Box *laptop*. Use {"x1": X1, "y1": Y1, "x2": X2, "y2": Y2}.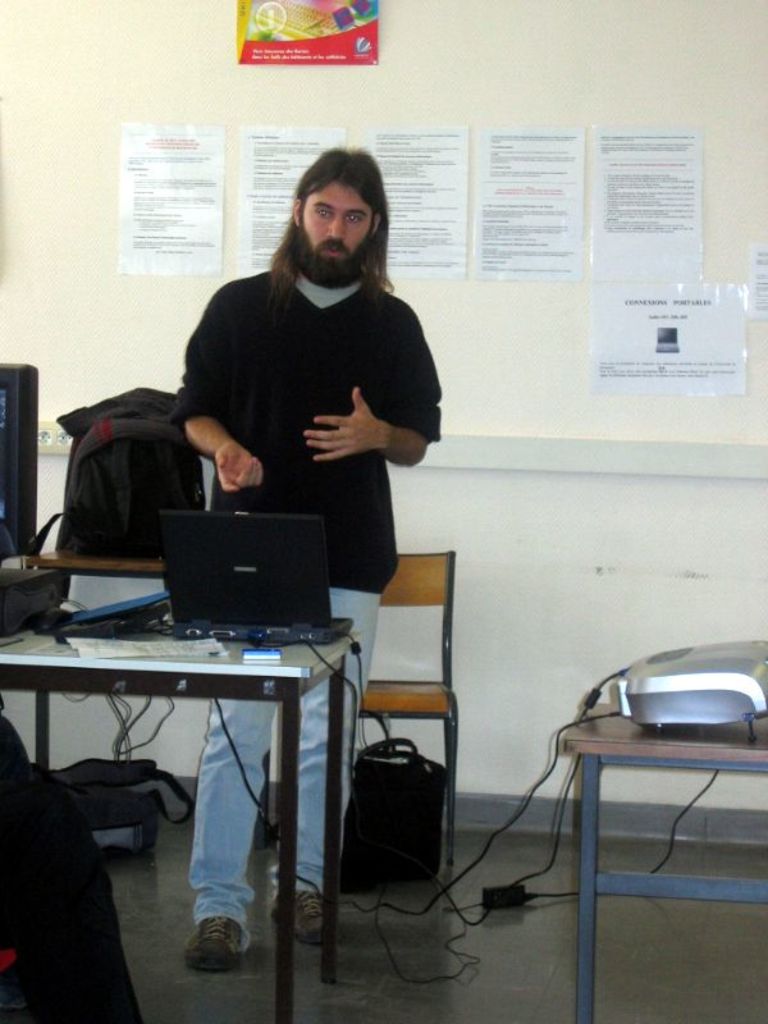
{"x1": 155, "y1": 489, "x2": 366, "y2": 646}.
